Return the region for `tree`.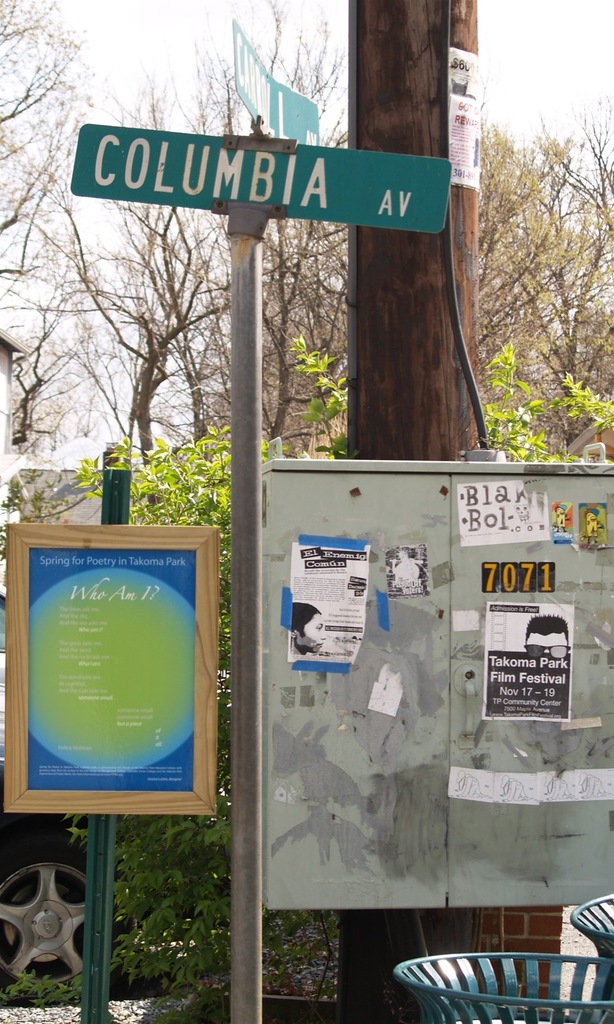
31/191/235/450.
